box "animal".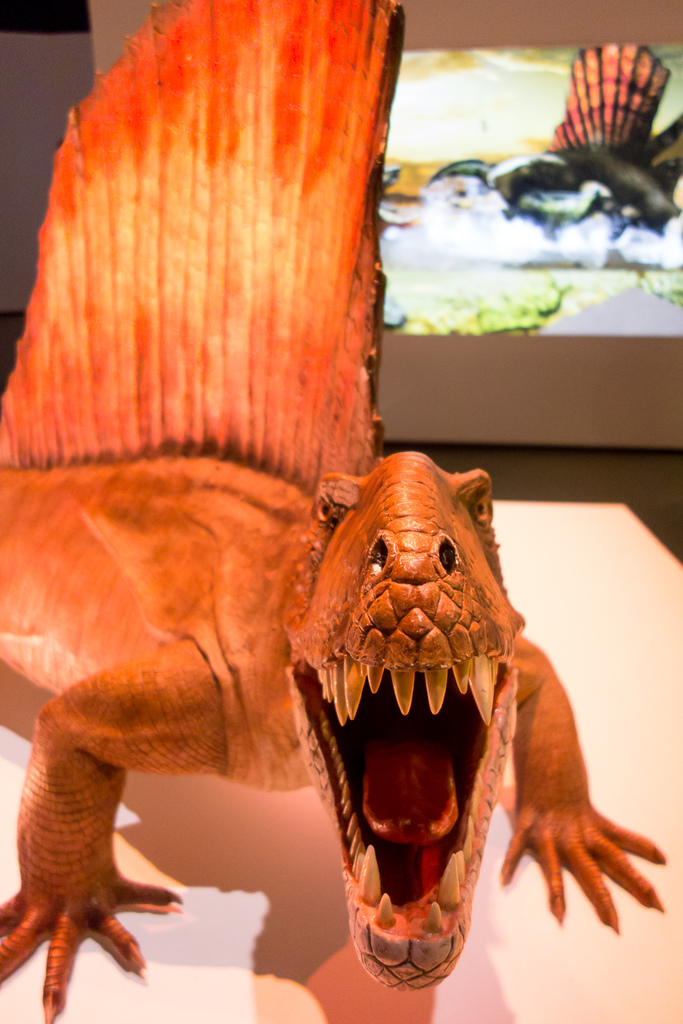
detection(0, 0, 666, 1023).
